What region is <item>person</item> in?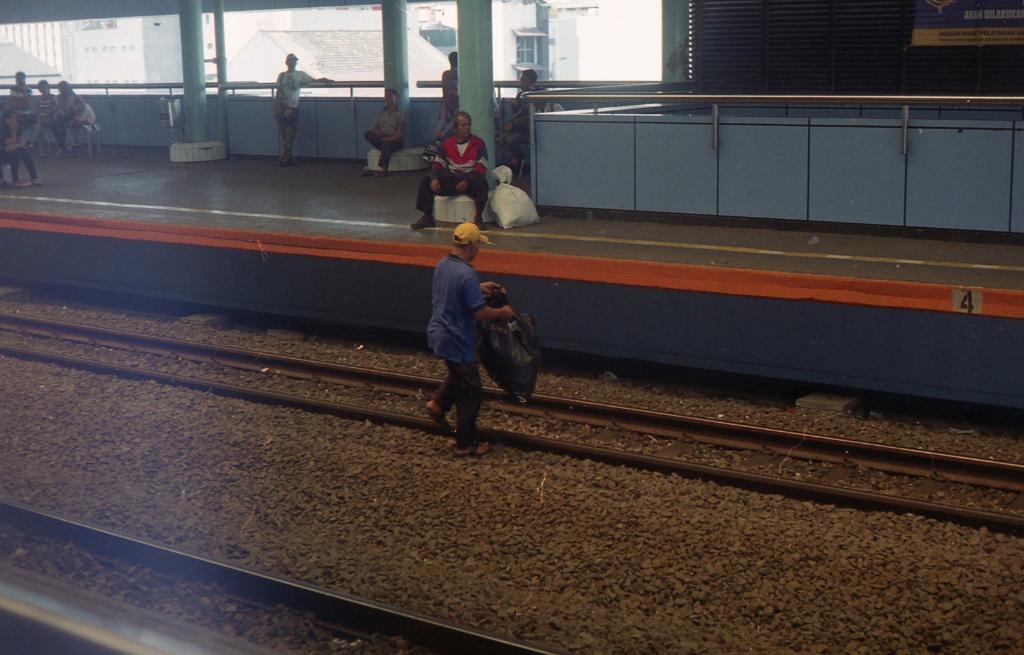
[left=0, top=107, right=44, bottom=192].
